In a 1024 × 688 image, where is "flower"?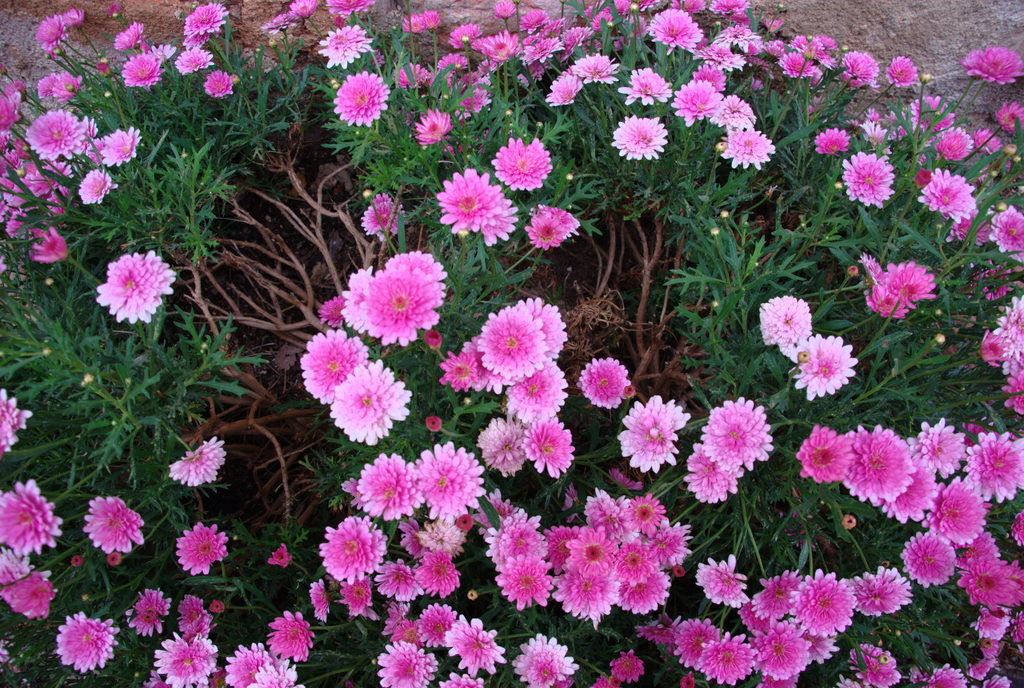
box(291, 0, 314, 19).
